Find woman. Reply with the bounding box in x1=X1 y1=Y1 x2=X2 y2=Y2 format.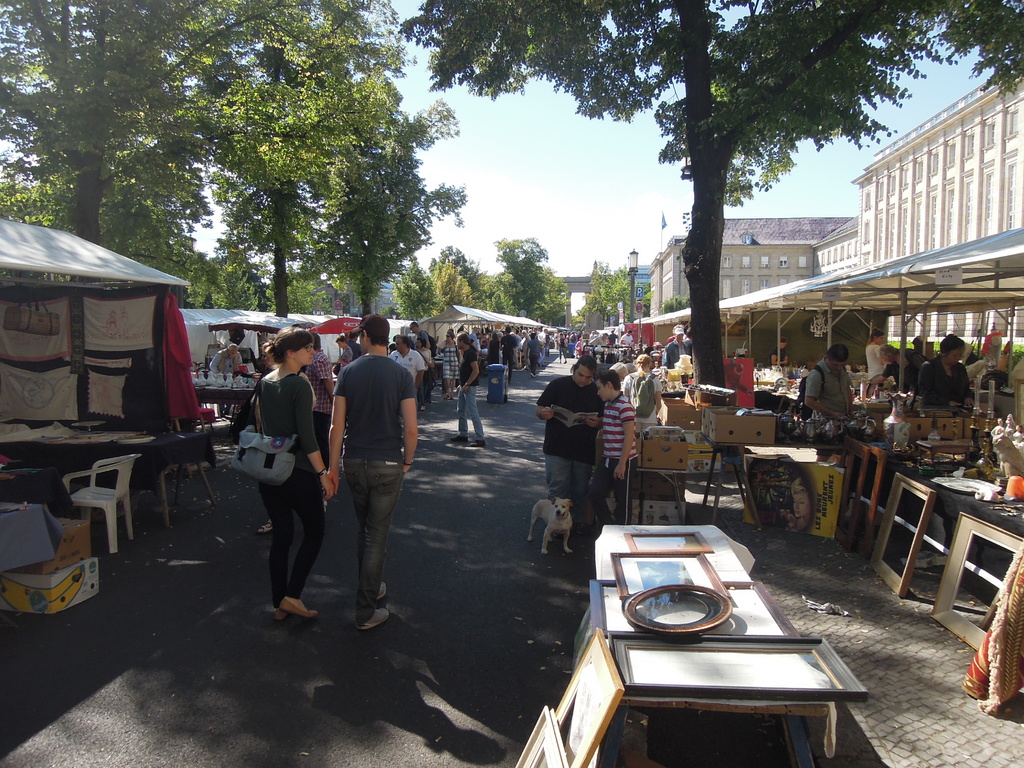
x1=484 y1=335 x2=506 y2=364.
